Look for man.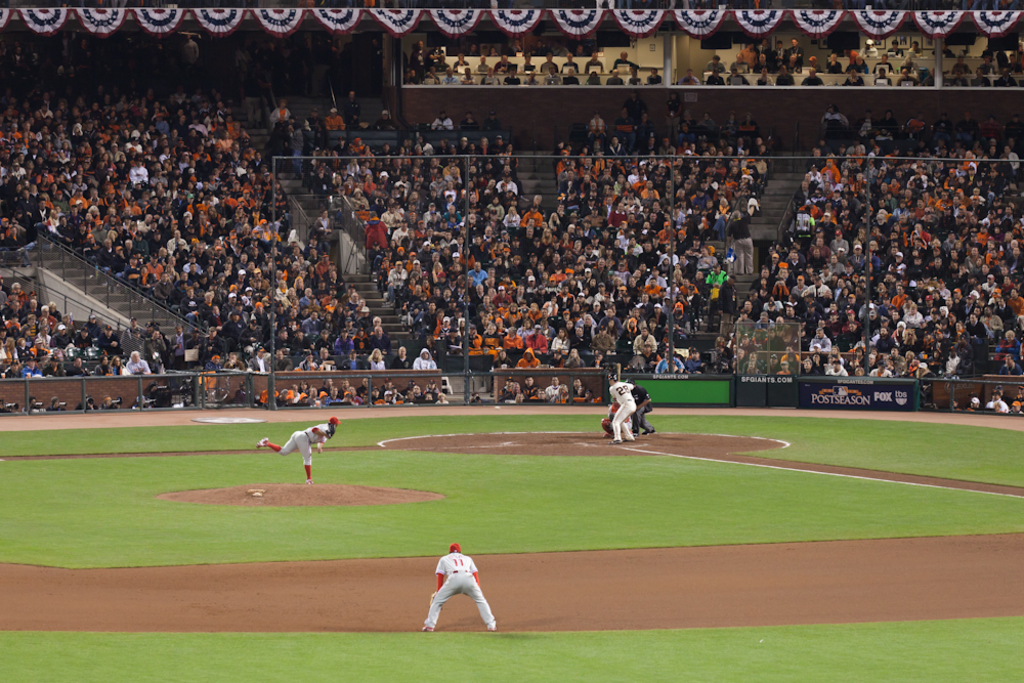
Found: (852, 54, 868, 76).
